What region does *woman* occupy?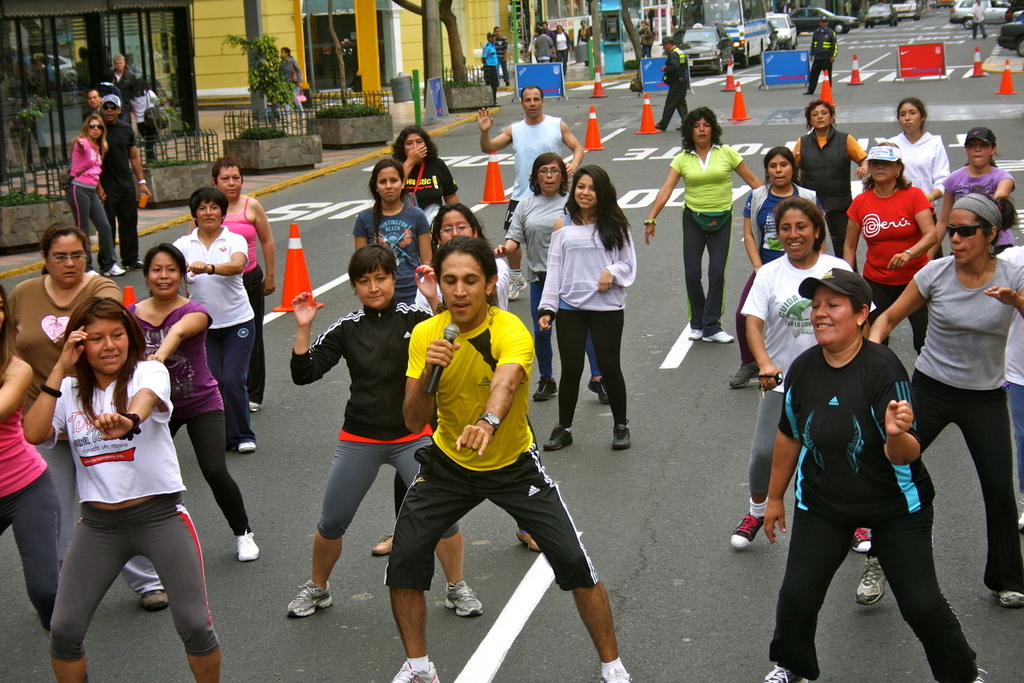
crop(889, 102, 949, 200).
